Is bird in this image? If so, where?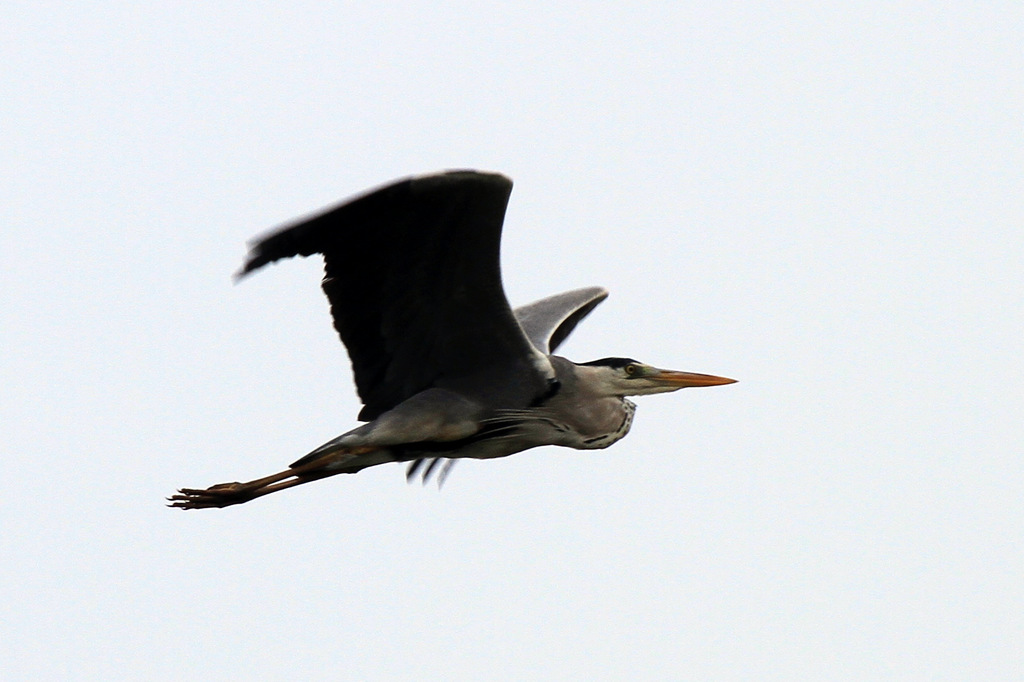
Yes, at box=[151, 172, 725, 514].
